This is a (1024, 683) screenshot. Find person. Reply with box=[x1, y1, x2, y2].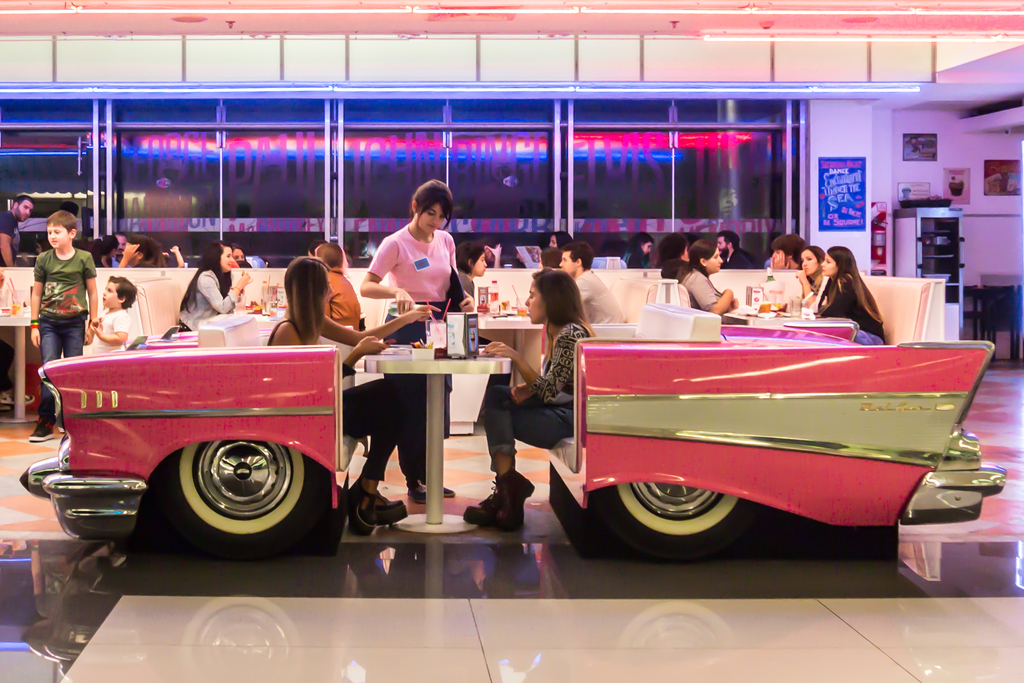
box=[552, 245, 624, 323].
